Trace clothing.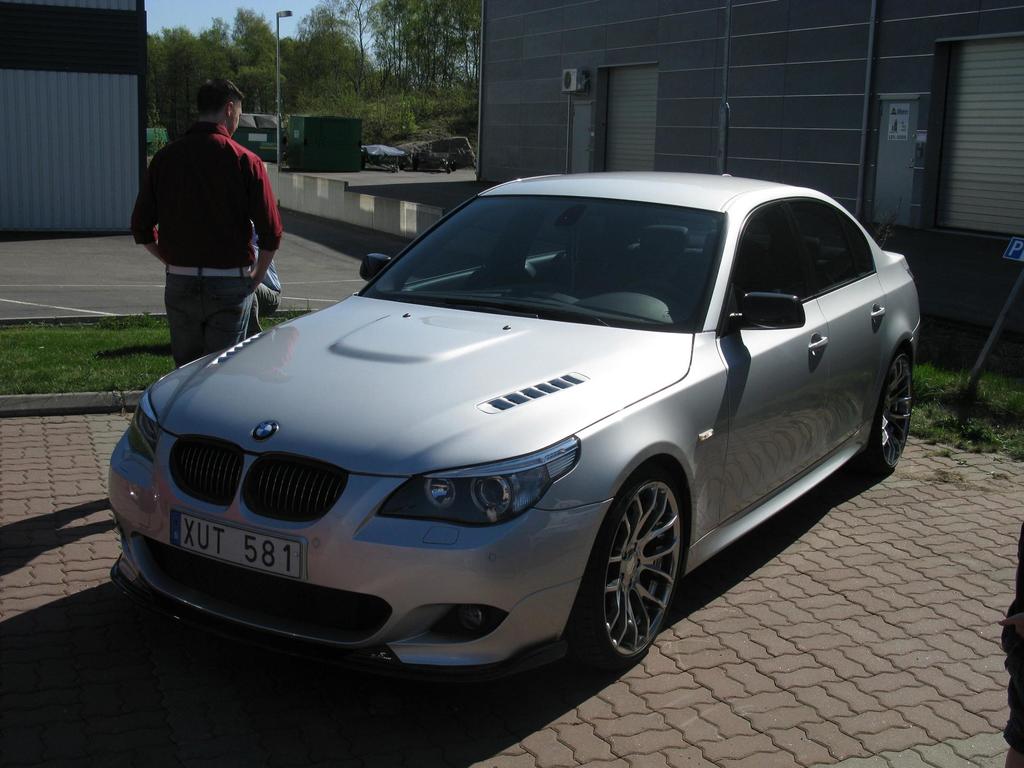
Traced to {"left": 245, "top": 225, "right": 289, "bottom": 315}.
